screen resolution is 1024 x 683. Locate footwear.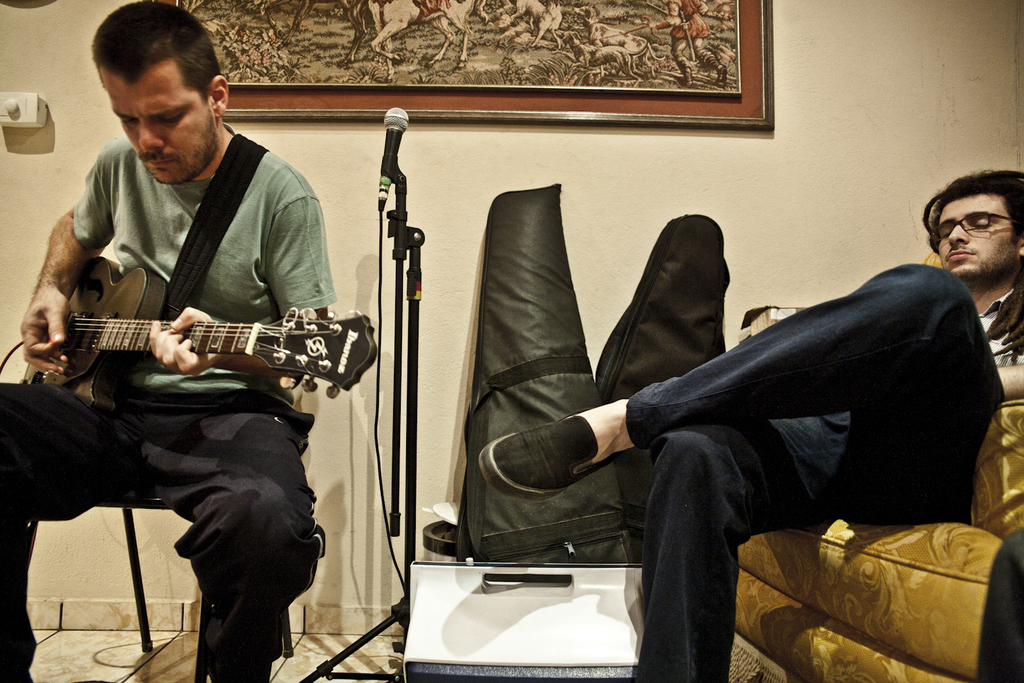
box(485, 407, 610, 507).
